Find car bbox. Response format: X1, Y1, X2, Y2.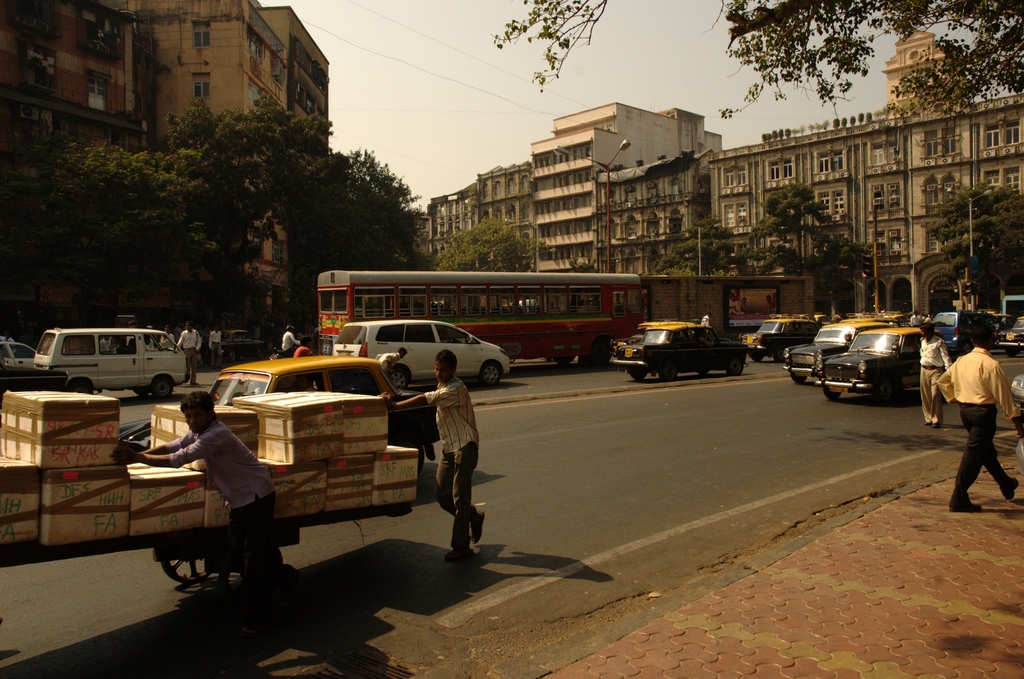
209, 353, 399, 402.
